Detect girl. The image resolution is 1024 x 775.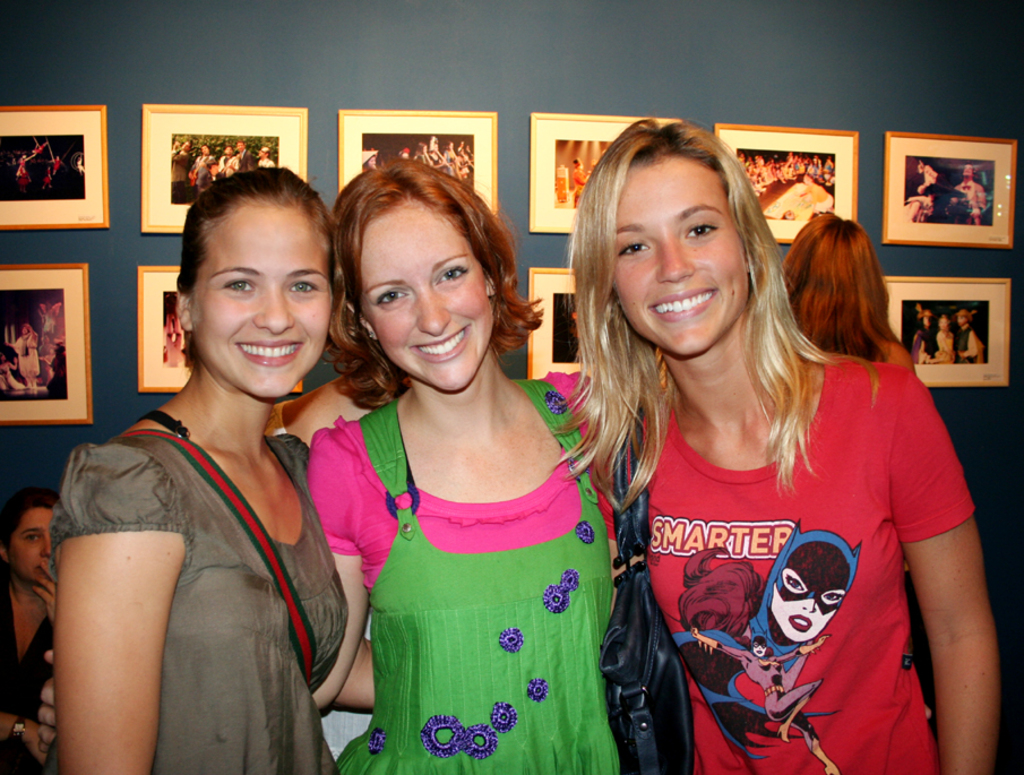
bbox=[543, 113, 1001, 774].
